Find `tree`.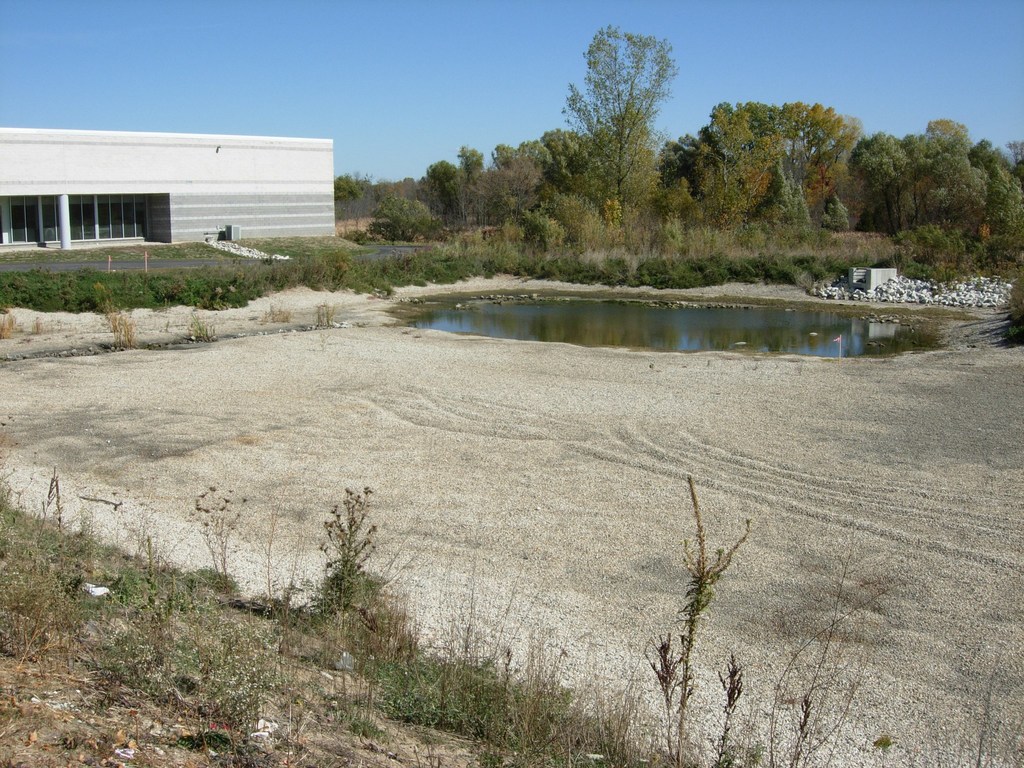
<region>550, 23, 685, 255</region>.
